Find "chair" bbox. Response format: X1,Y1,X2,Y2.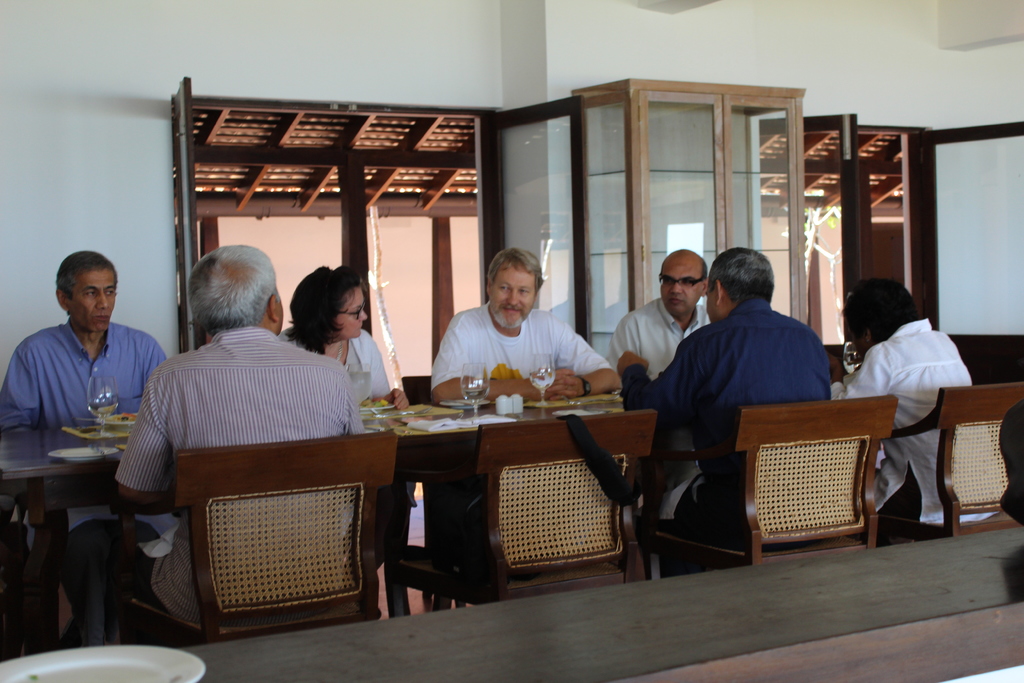
402,373,436,612.
